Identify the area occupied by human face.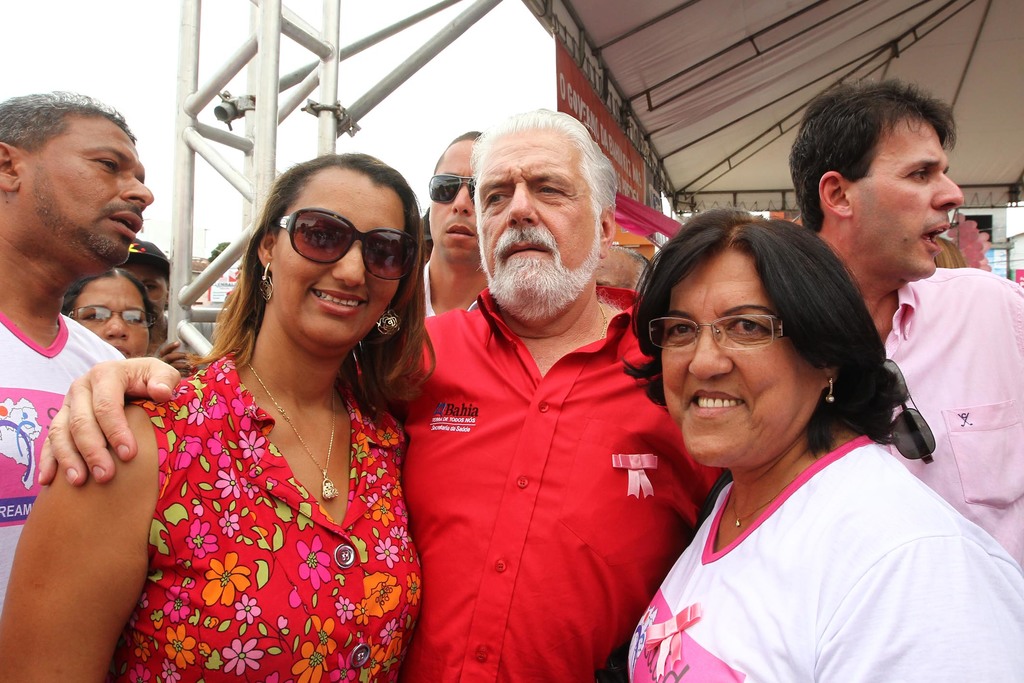
Area: pyautogui.locateOnScreen(659, 256, 815, 467).
